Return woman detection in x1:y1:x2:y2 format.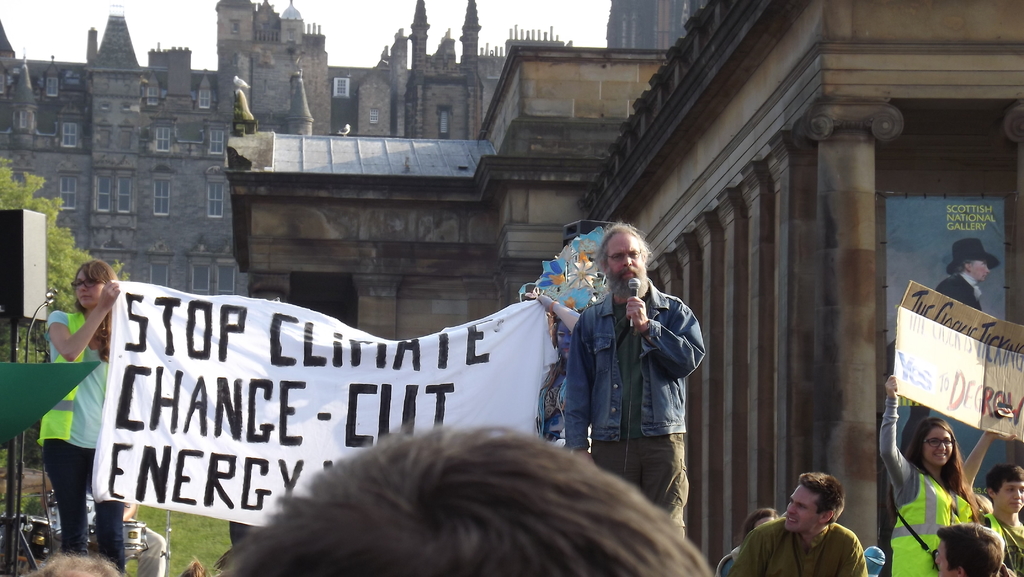
37:257:130:576.
